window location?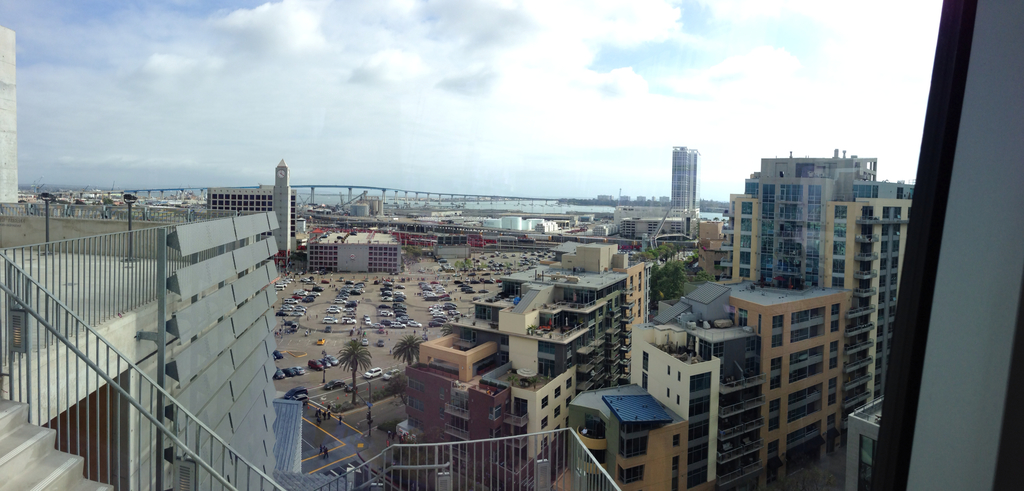
detection(831, 304, 841, 314)
